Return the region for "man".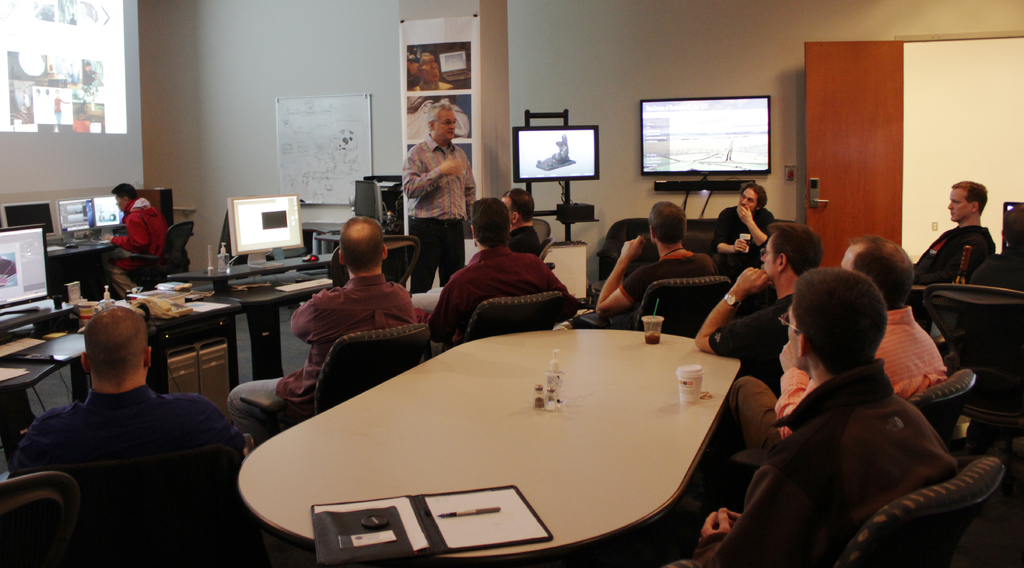
[717,183,776,273].
